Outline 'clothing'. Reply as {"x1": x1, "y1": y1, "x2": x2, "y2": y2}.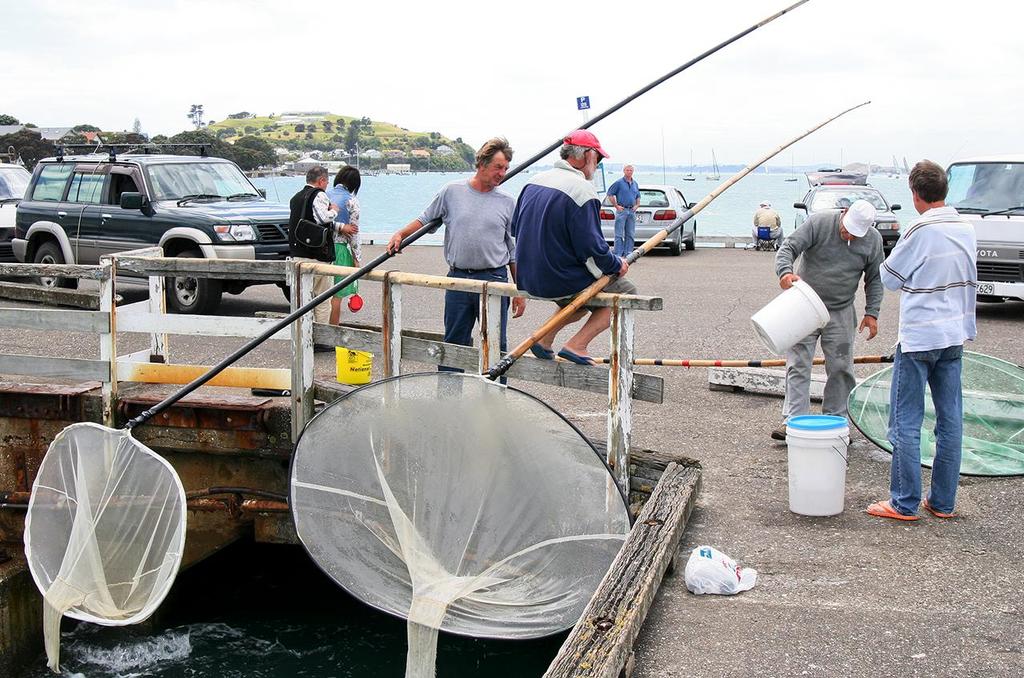
{"x1": 418, "y1": 171, "x2": 519, "y2": 388}.
